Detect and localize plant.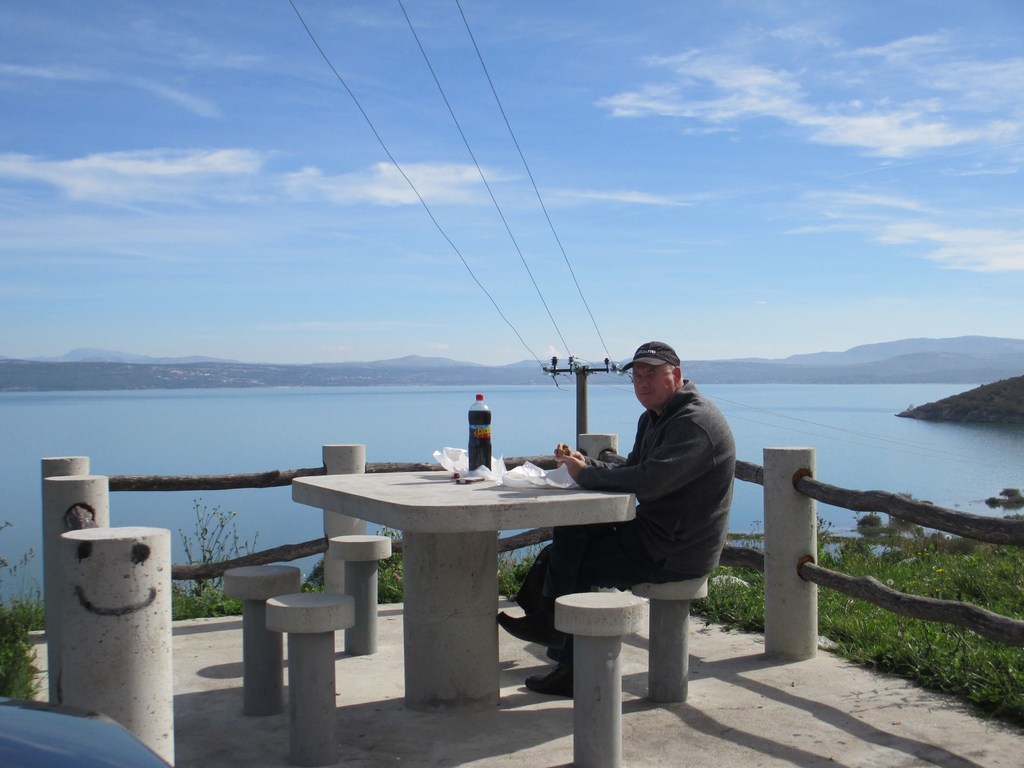
Localized at <bbox>0, 516, 54, 702</bbox>.
